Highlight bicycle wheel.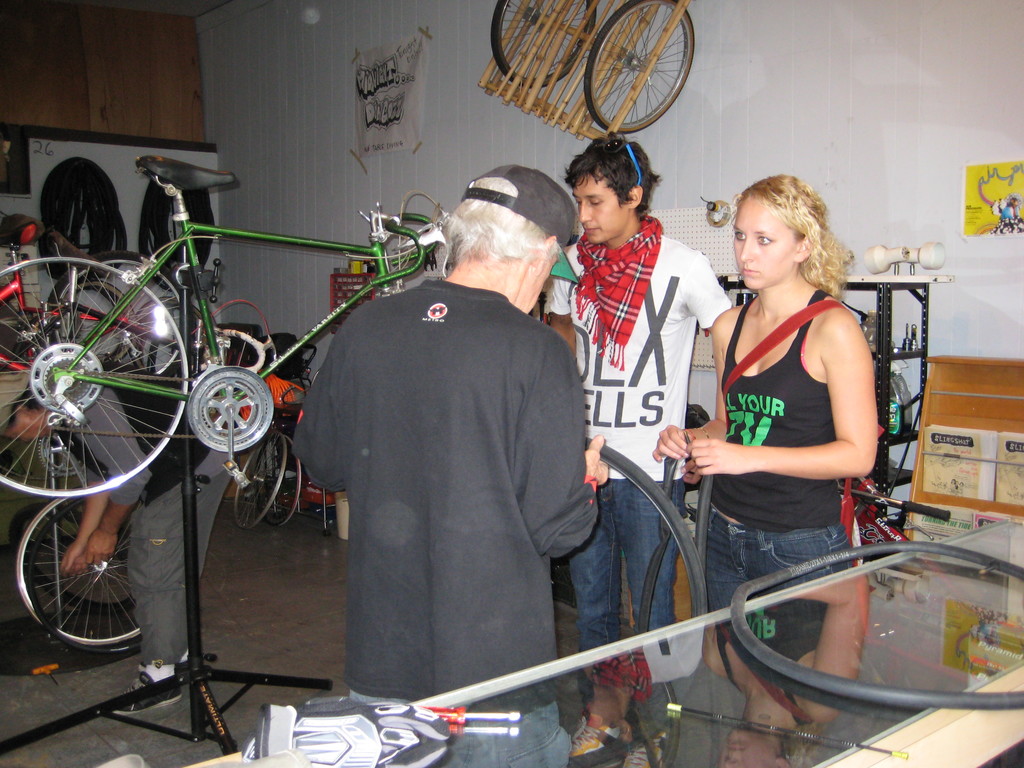
Highlighted region: box=[251, 436, 302, 530].
